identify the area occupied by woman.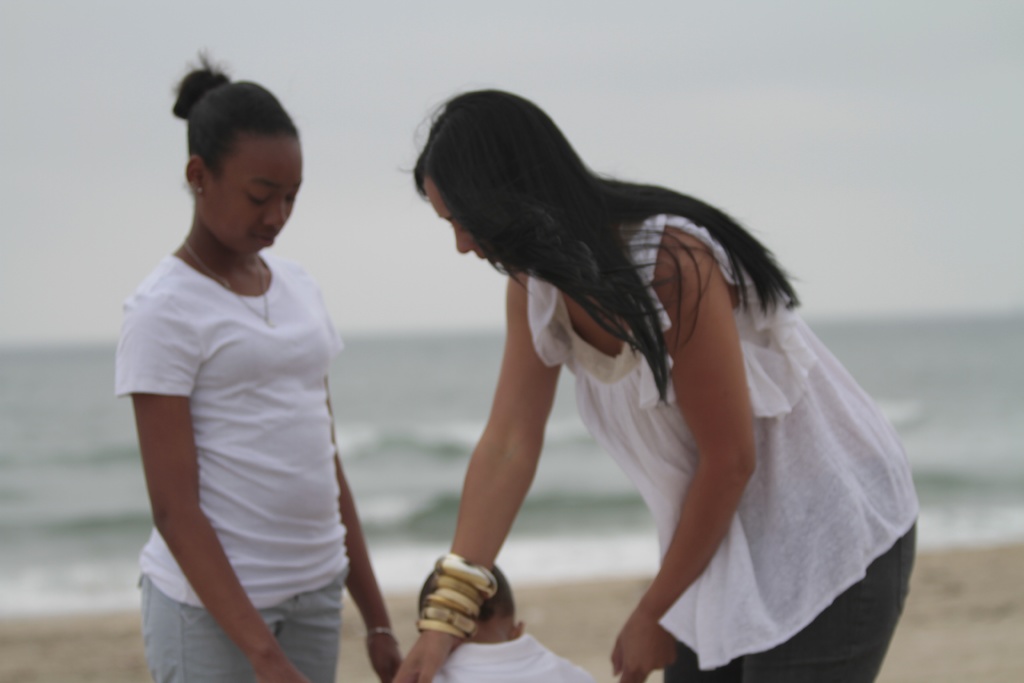
Area: {"left": 113, "top": 43, "right": 400, "bottom": 682}.
